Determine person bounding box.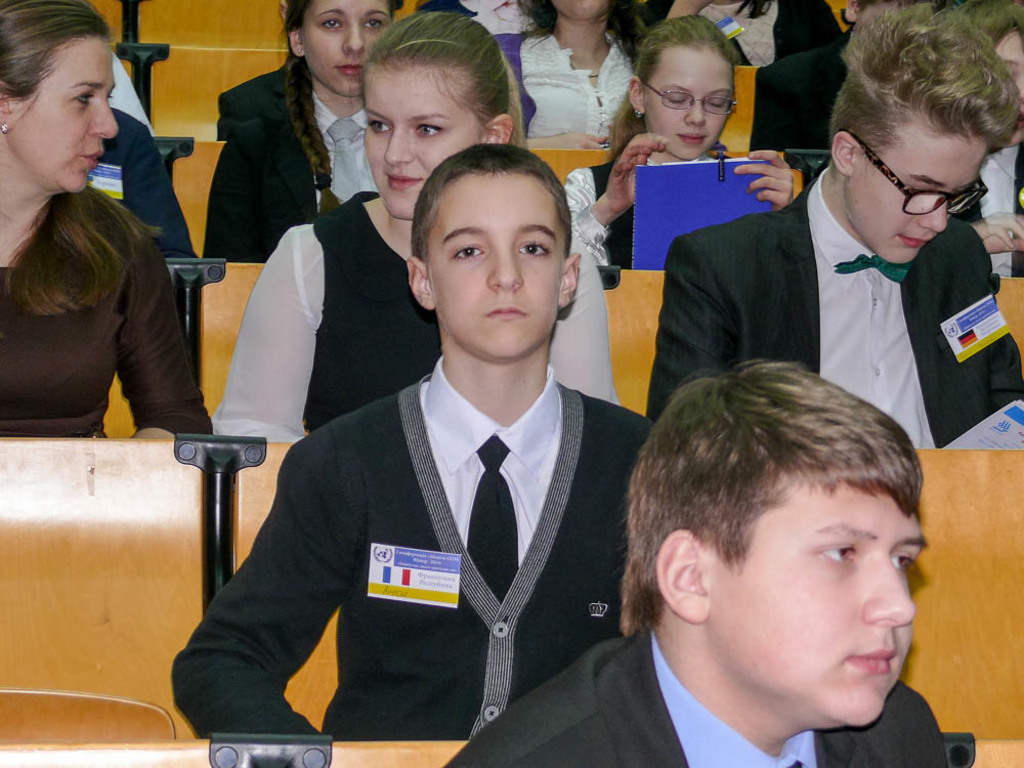
Determined: locate(456, 367, 950, 767).
